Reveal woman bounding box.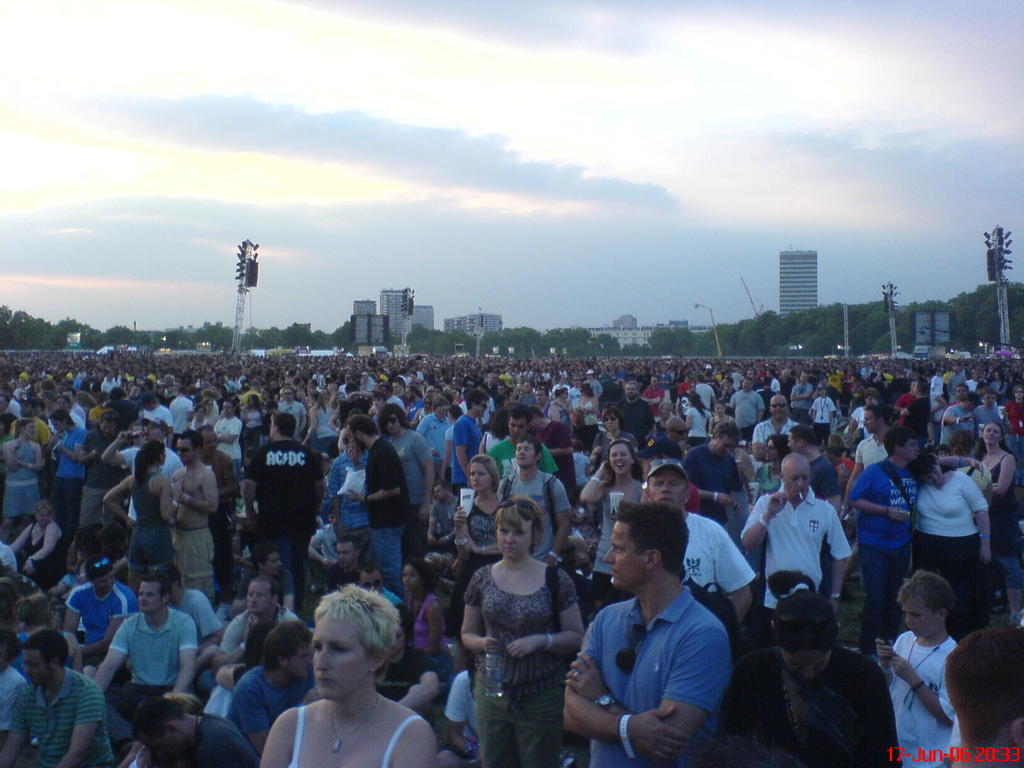
Revealed: l=461, t=494, r=583, b=765.
